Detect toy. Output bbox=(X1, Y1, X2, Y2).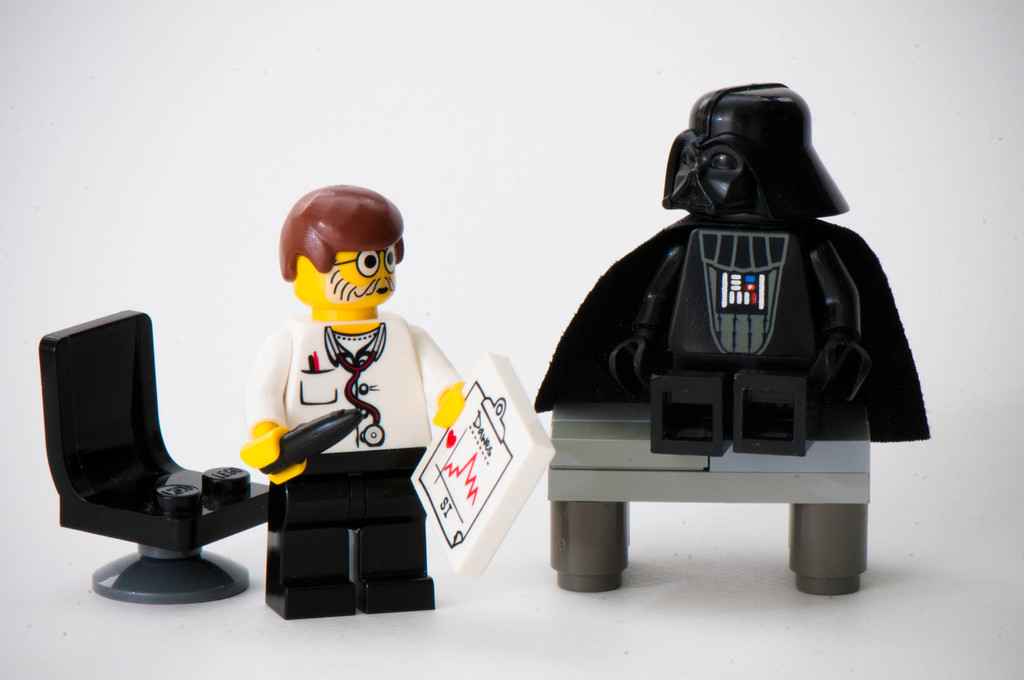
bbox=(182, 210, 487, 603).
